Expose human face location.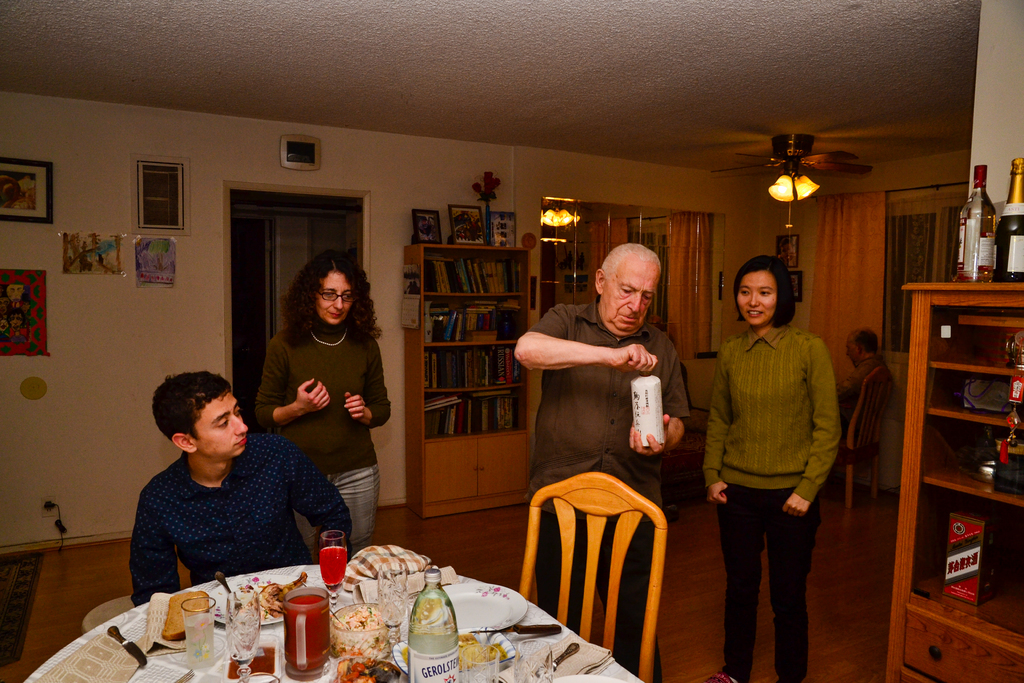
Exposed at <region>198, 398, 247, 465</region>.
